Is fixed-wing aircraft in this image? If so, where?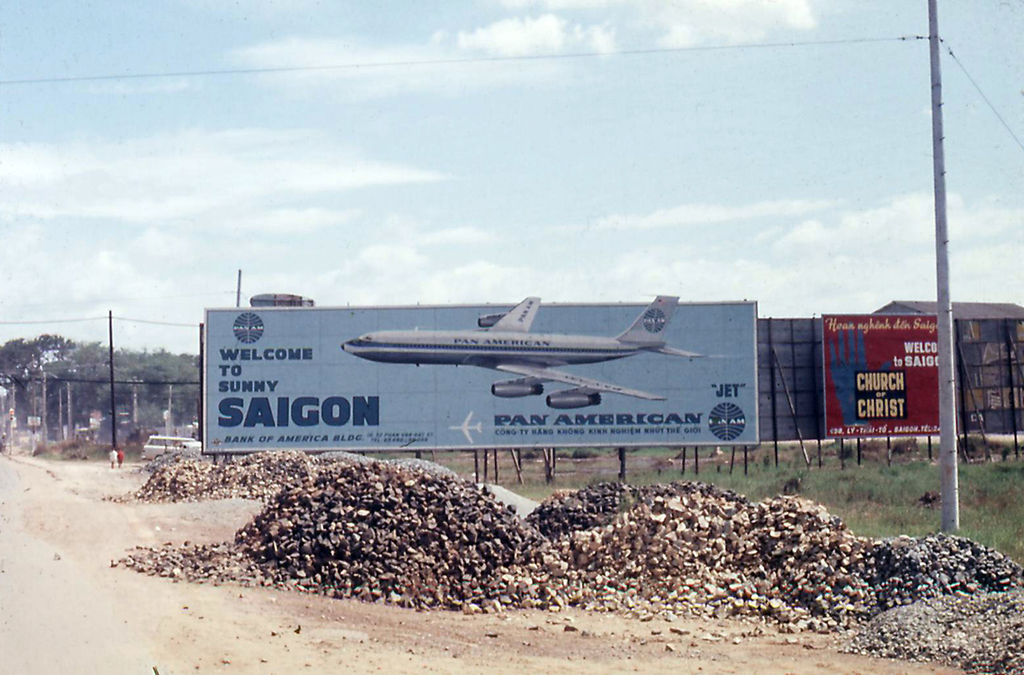
Yes, at box=[446, 414, 483, 444].
